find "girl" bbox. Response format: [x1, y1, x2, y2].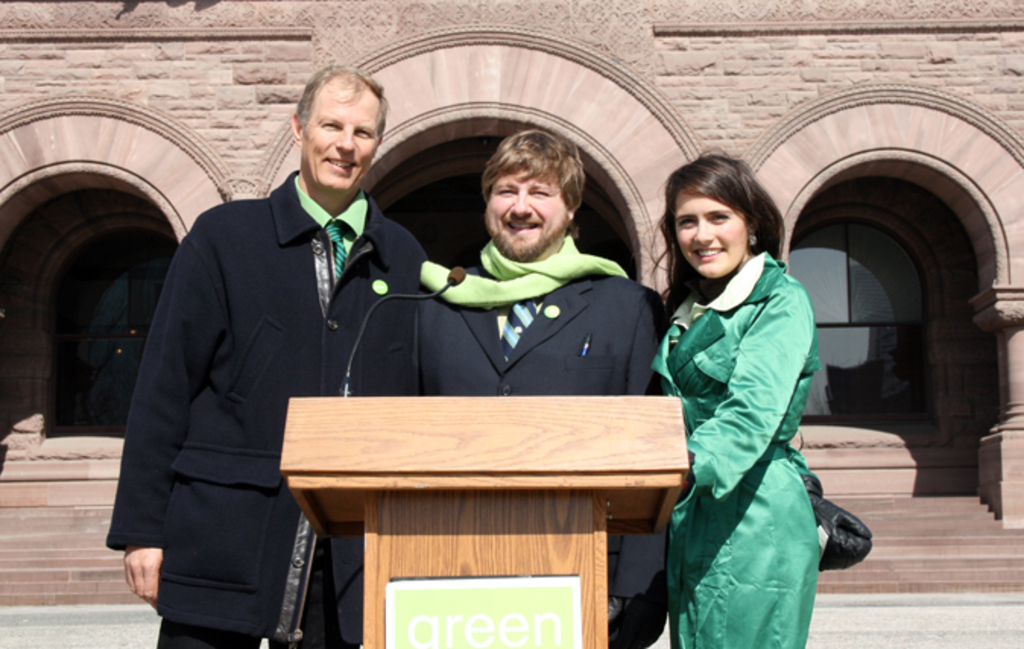
[646, 149, 817, 647].
